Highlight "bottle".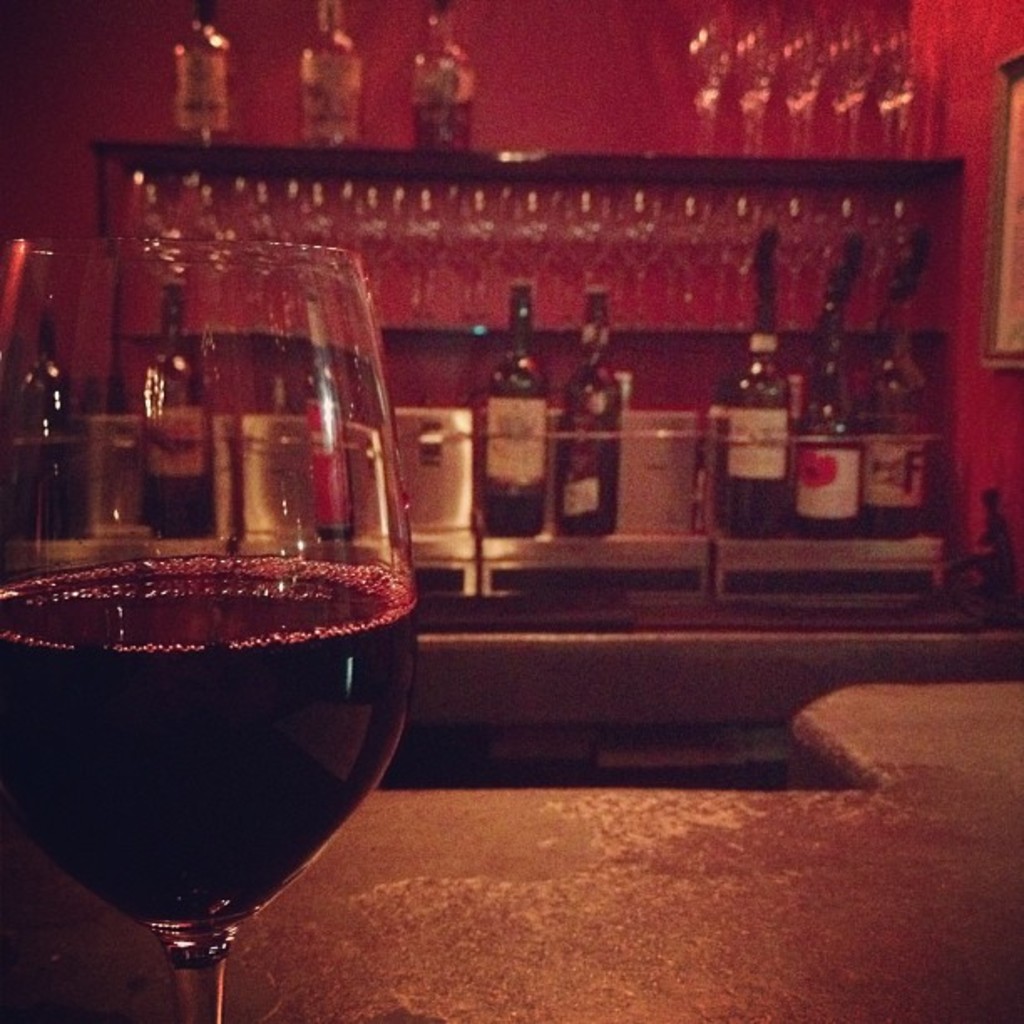
Highlighted region: crop(300, 293, 358, 545).
